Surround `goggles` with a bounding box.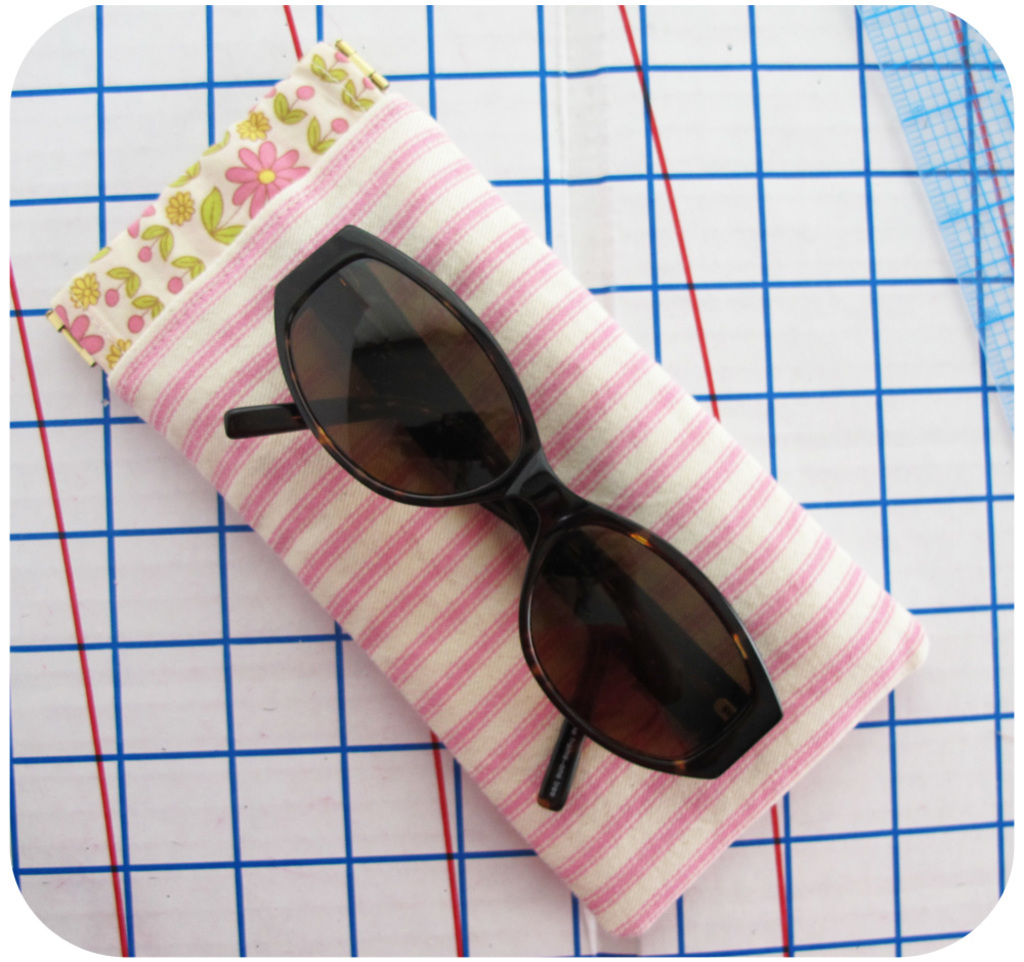
(216,214,756,859).
